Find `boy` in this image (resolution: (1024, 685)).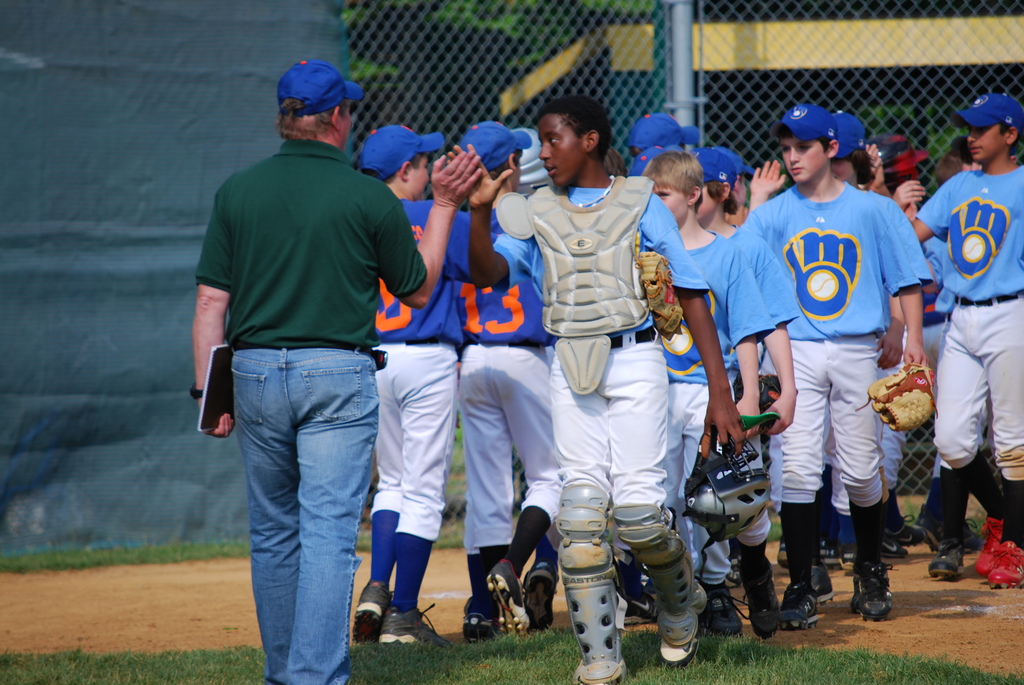
[left=739, top=109, right=938, bottom=622].
